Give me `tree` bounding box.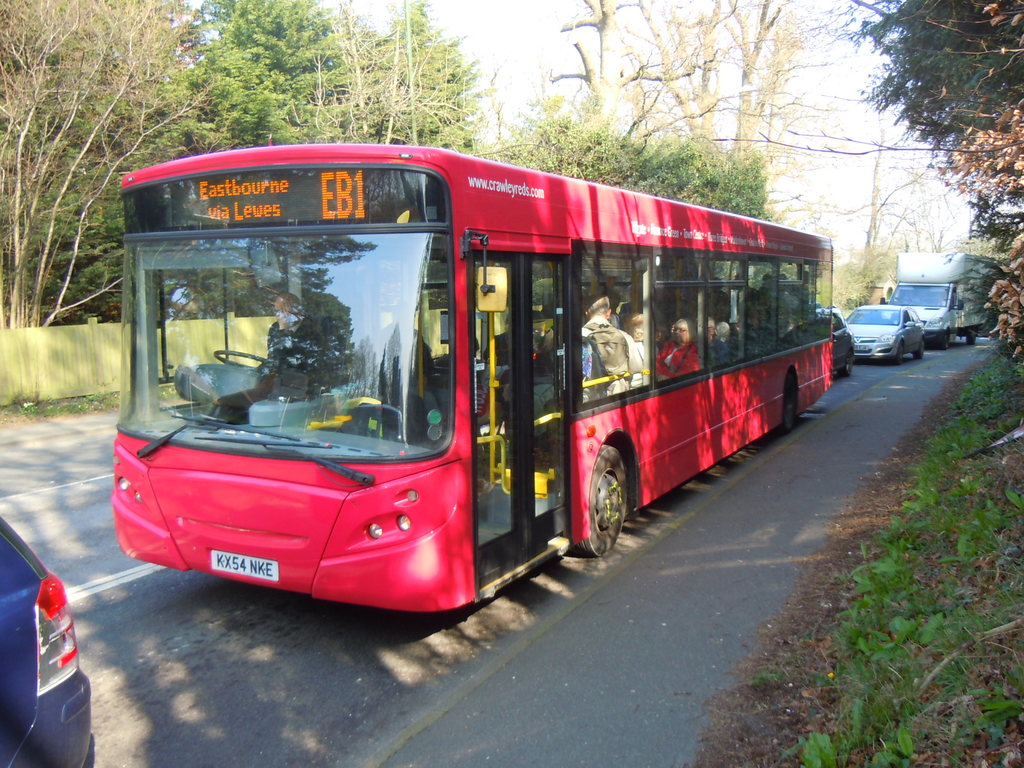
box=[822, 228, 887, 305].
